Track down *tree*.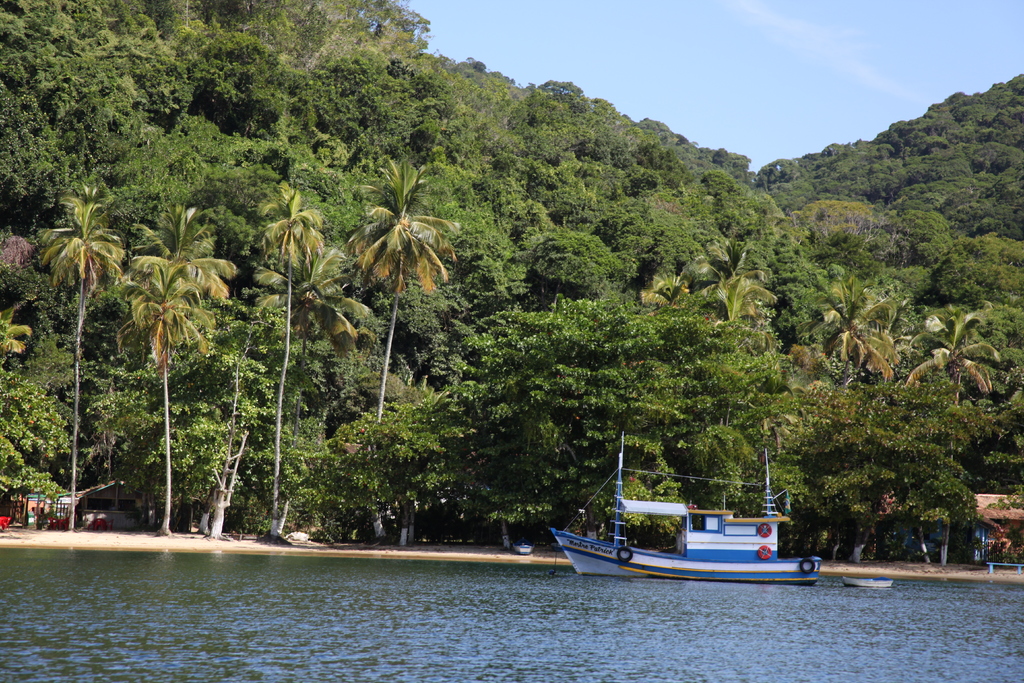
Tracked to (641,273,678,318).
